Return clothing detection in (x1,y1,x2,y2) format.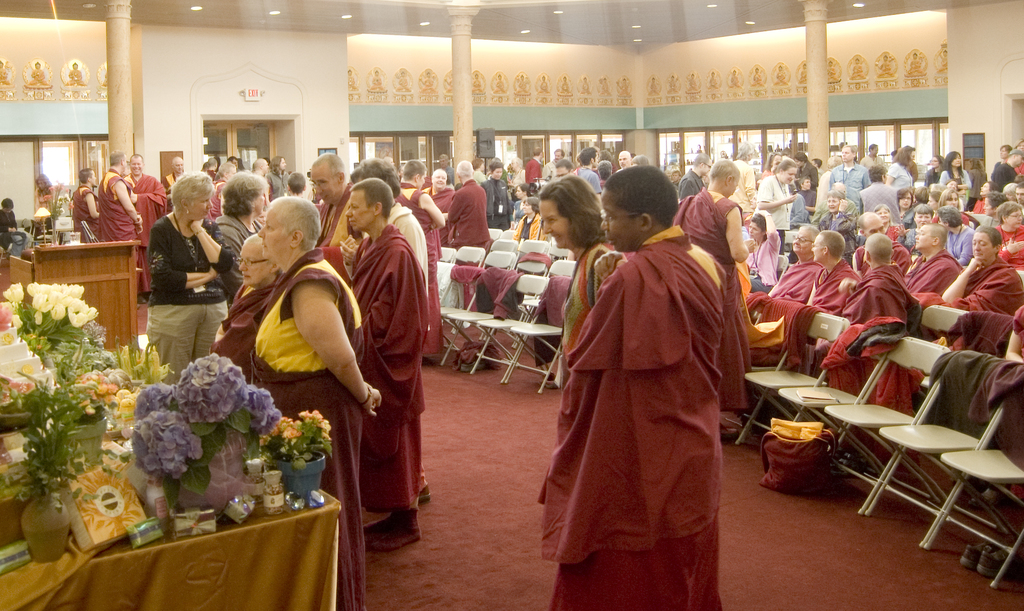
(395,179,444,357).
